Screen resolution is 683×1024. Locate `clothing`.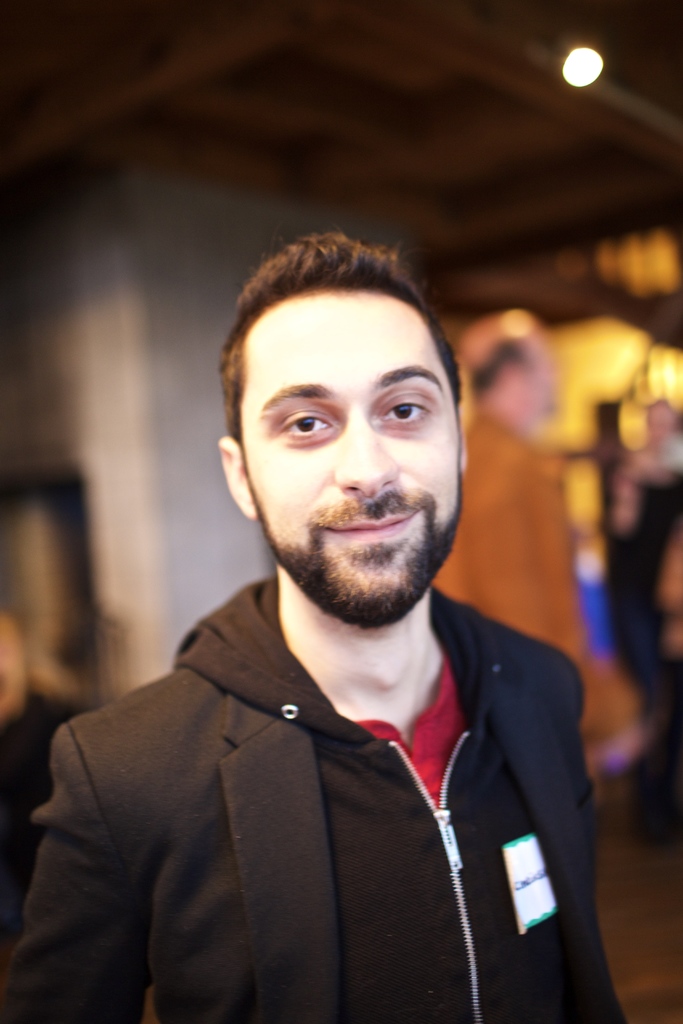
40, 559, 615, 1015.
